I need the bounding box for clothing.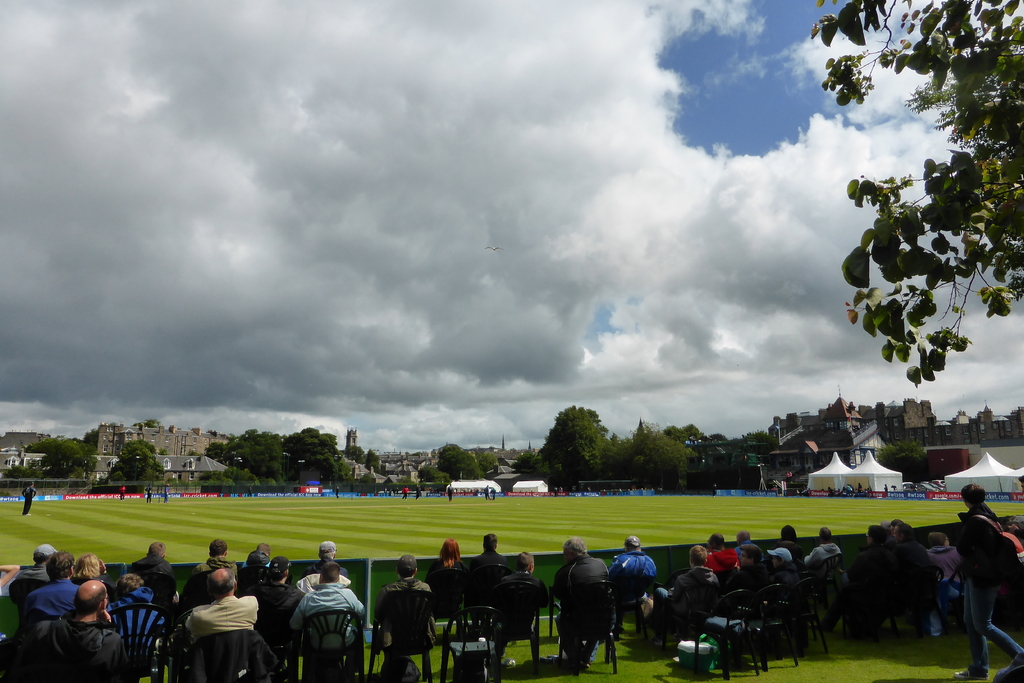
Here it is: bbox(400, 487, 412, 497).
